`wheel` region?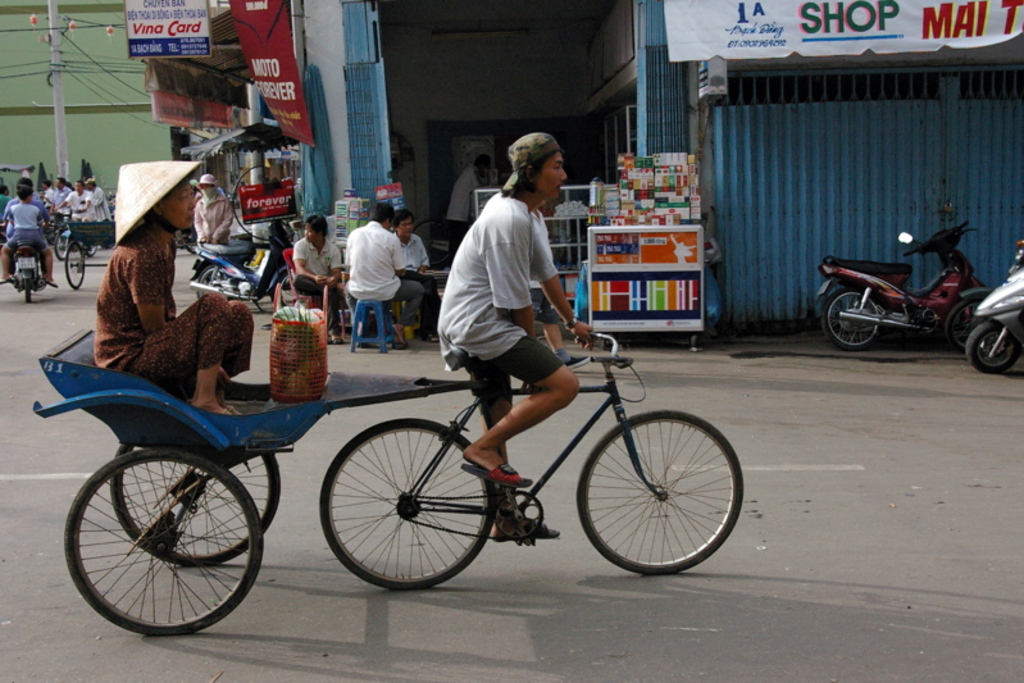
region(318, 420, 519, 587)
